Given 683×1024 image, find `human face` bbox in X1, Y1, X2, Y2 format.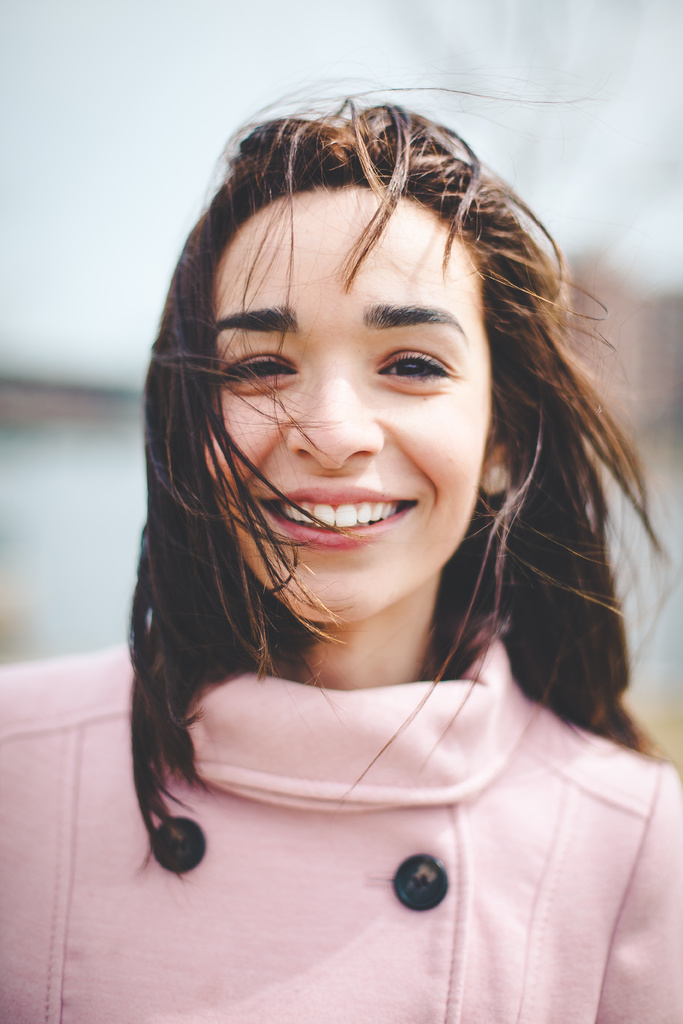
201, 184, 492, 621.
